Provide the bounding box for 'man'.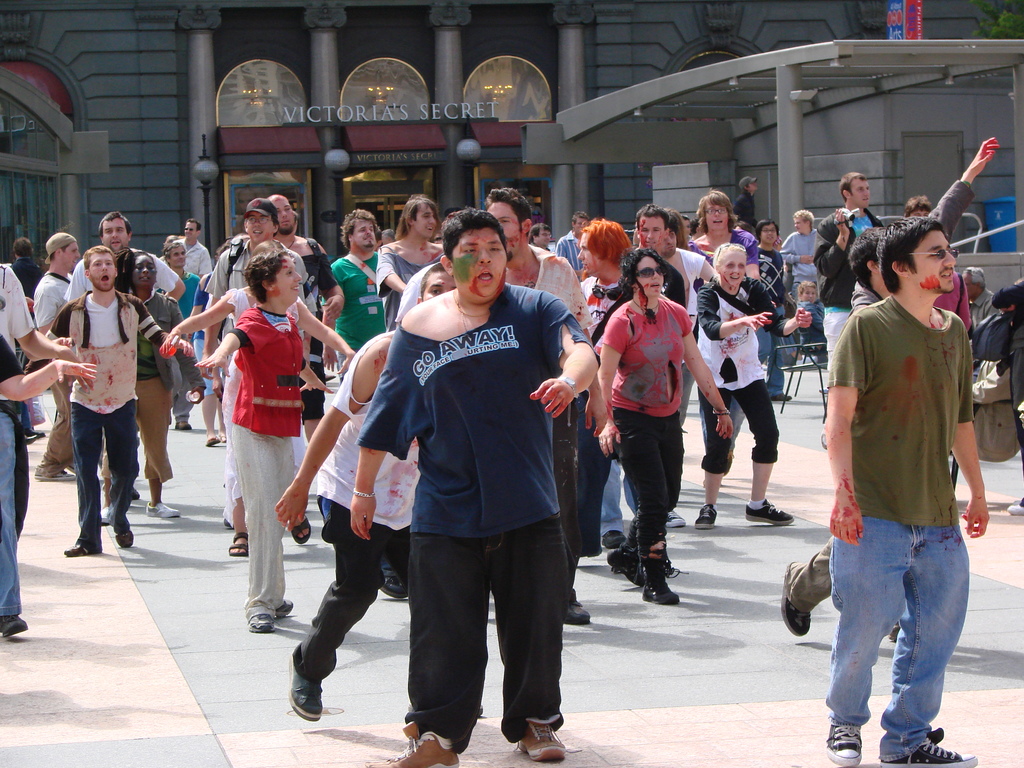
box=[204, 197, 312, 429].
